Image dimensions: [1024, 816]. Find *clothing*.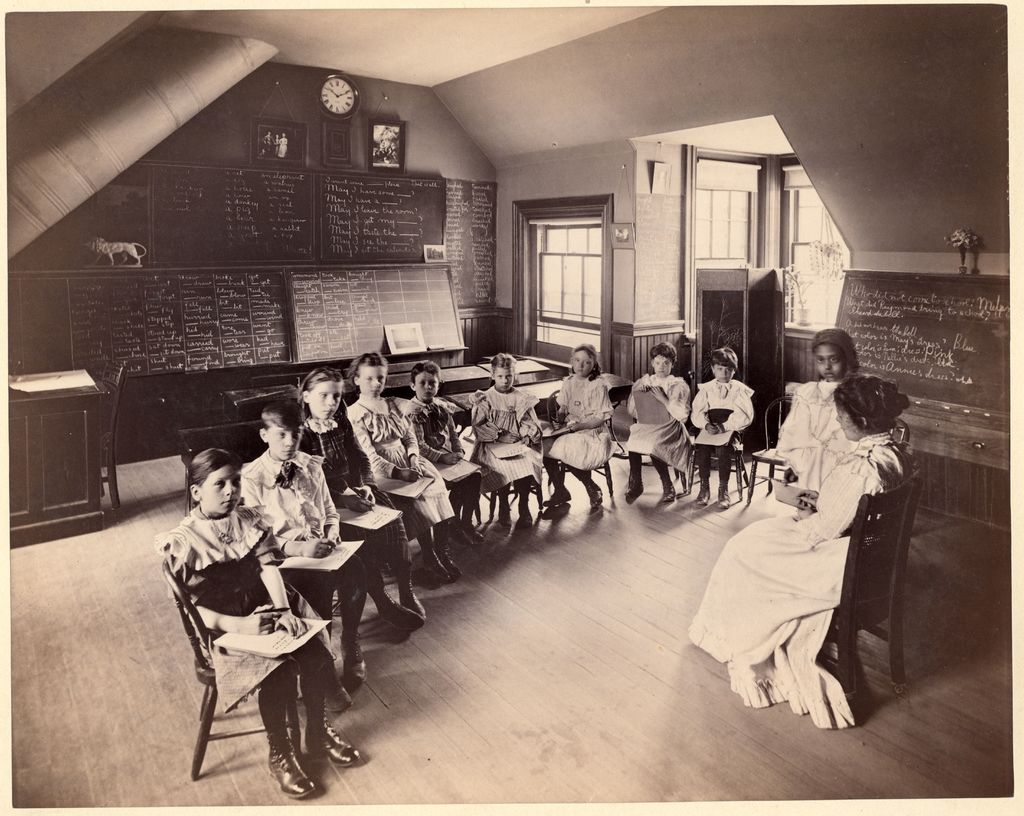
l=625, t=371, r=693, b=480.
